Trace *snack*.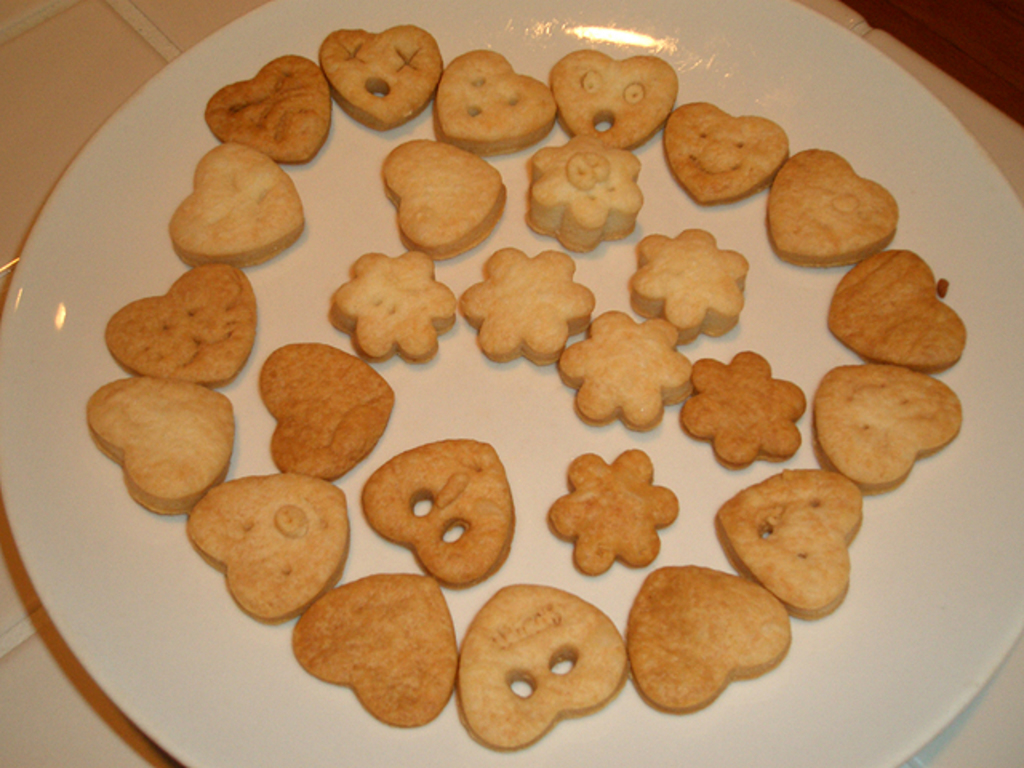
Traced to pyautogui.locateOnScreen(552, 59, 685, 147).
